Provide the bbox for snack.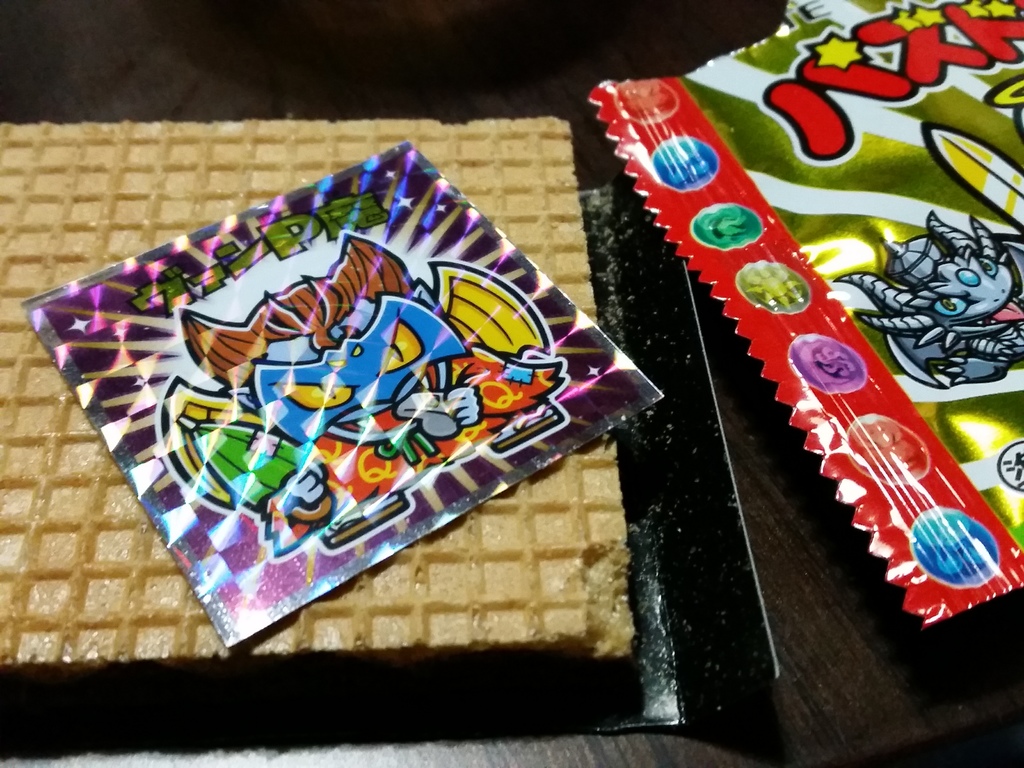
(x1=0, y1=121, x2=632, y2=663).
